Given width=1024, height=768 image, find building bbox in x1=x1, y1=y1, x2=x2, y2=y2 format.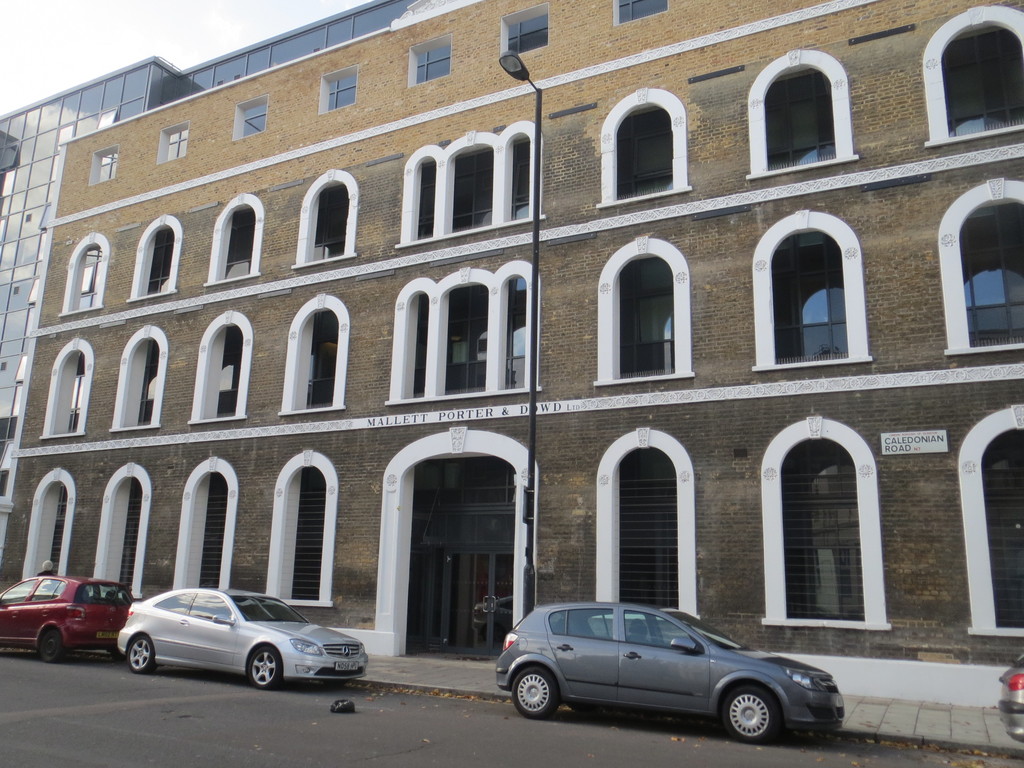
x1=4, y1=0, x2=1023, y2=655.
